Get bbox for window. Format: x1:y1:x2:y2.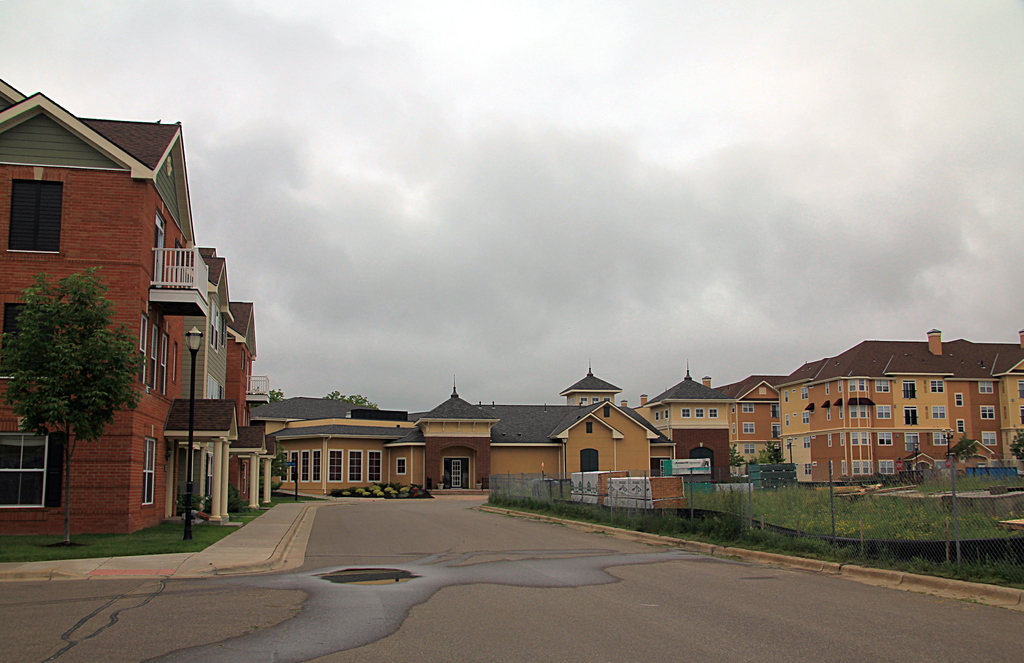
982:431:997:448.
